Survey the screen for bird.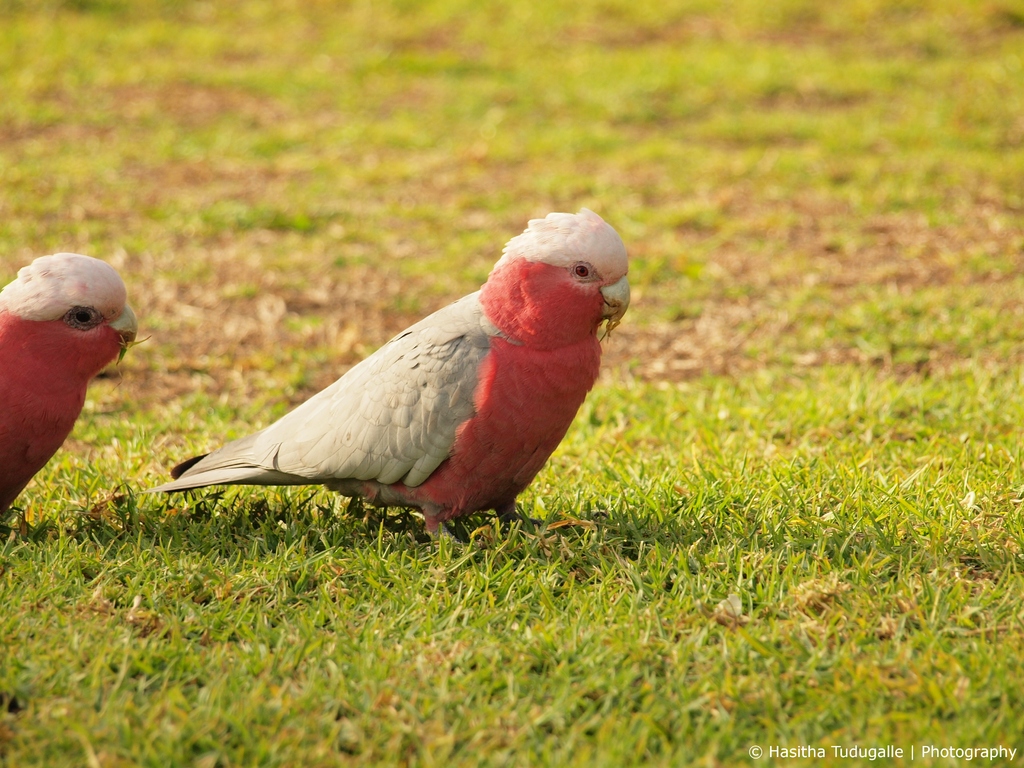
Survey found: region(0, 250, 138, 522).
